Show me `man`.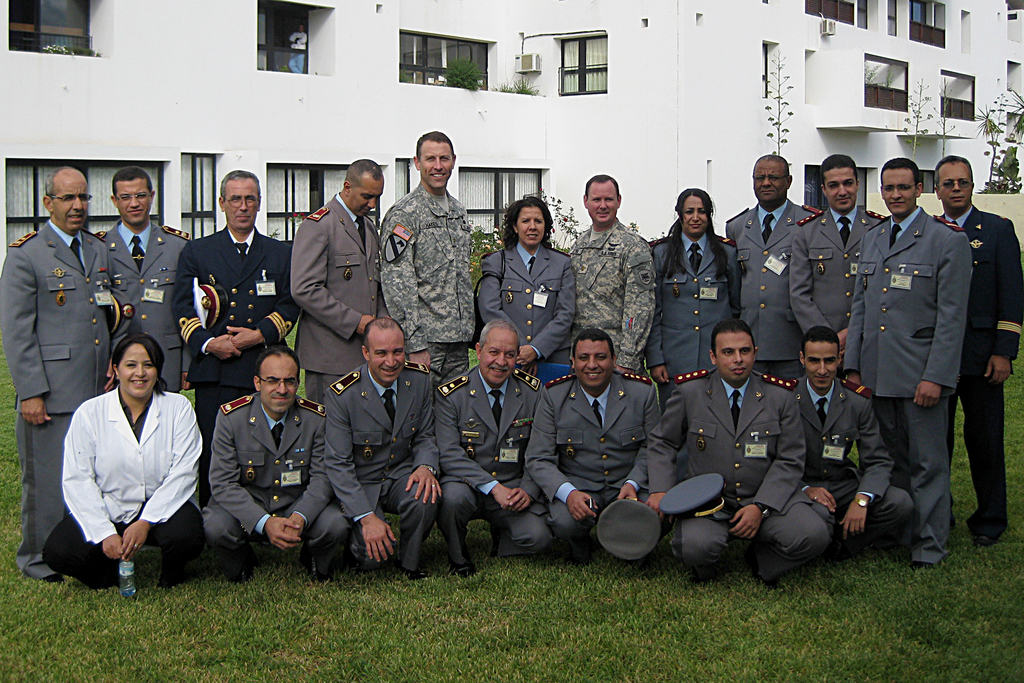
`man` is here: box(328, 318, 439, 580).
